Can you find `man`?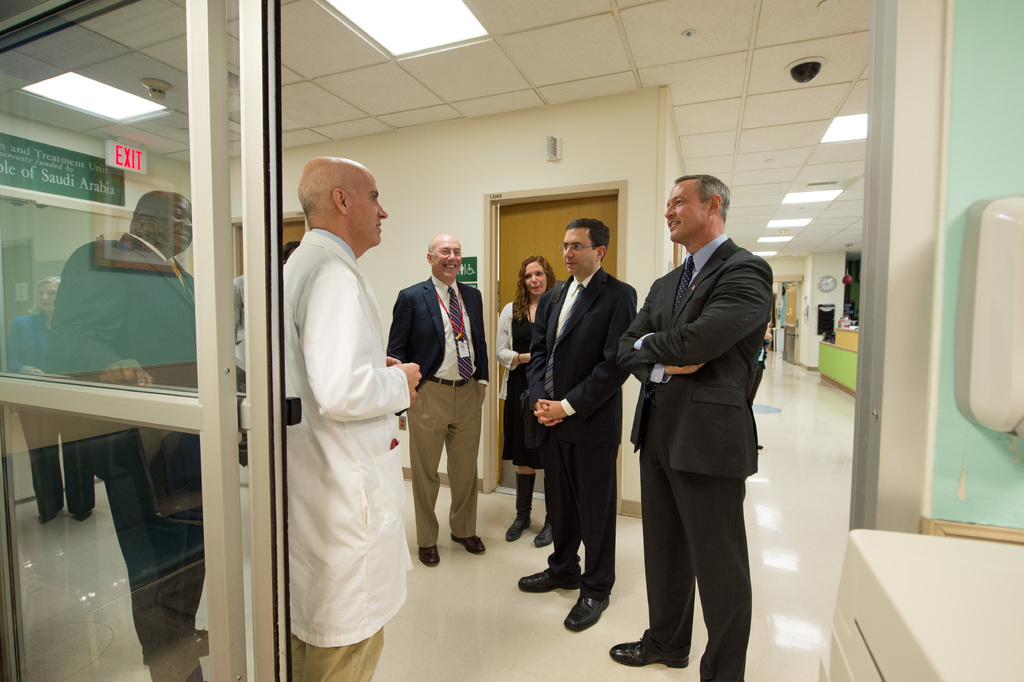
Yes, bounding box: (x1=388, y1=231, x2=505, y2=569).
